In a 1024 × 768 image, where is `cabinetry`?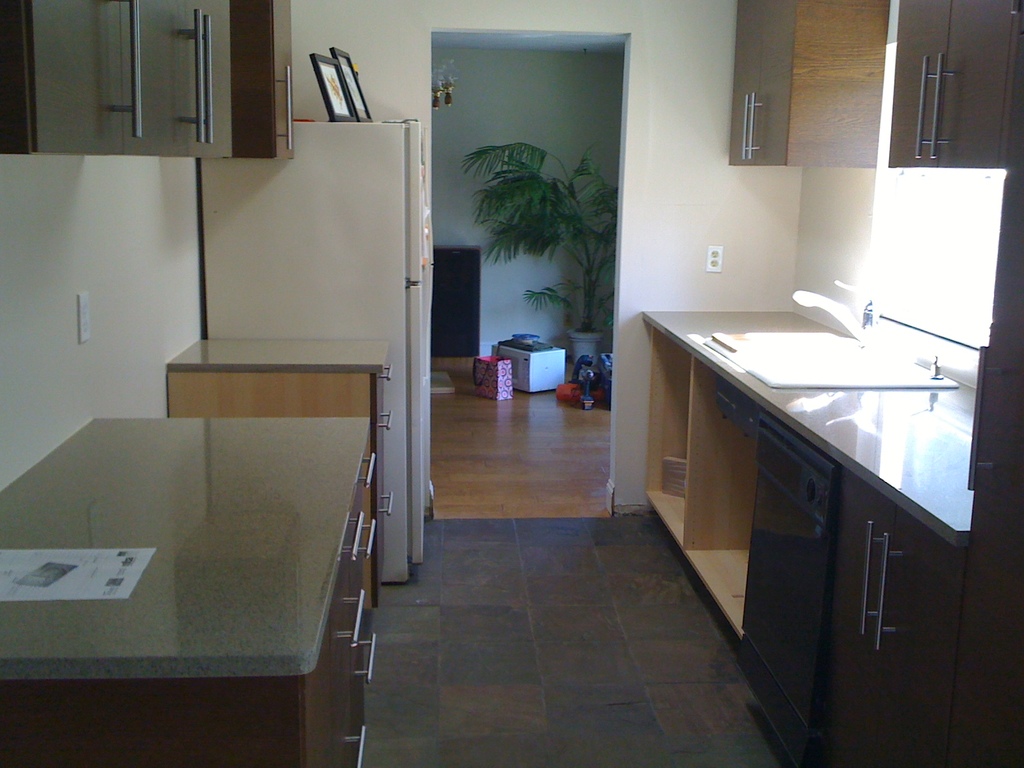
731/412/840/767.
